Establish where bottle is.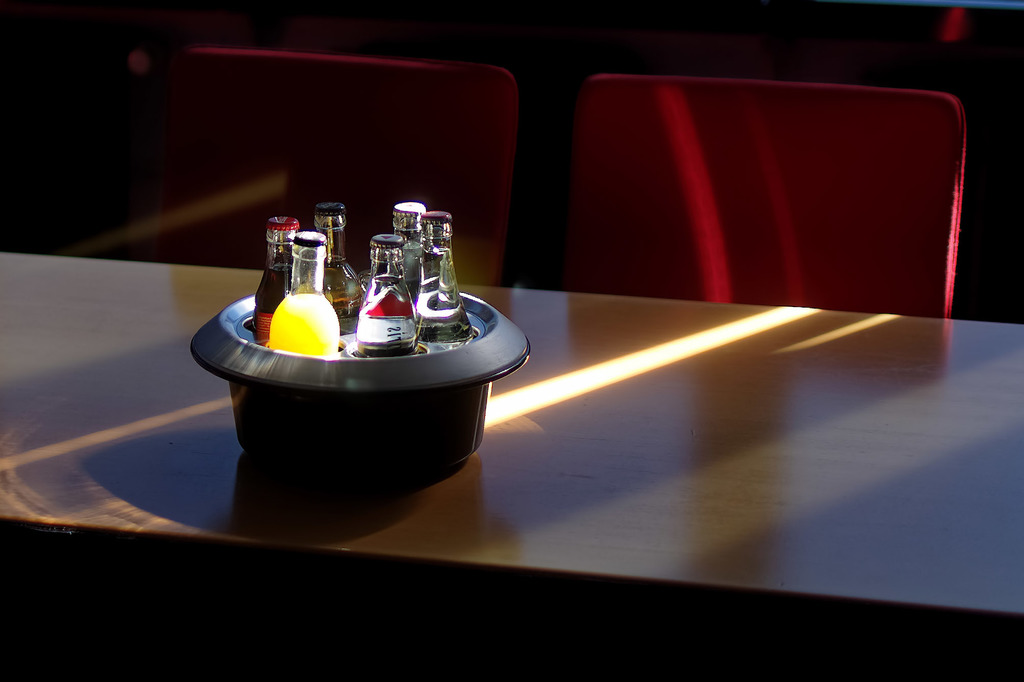
Established at left=312, top=201, right=362, bottom=336.
